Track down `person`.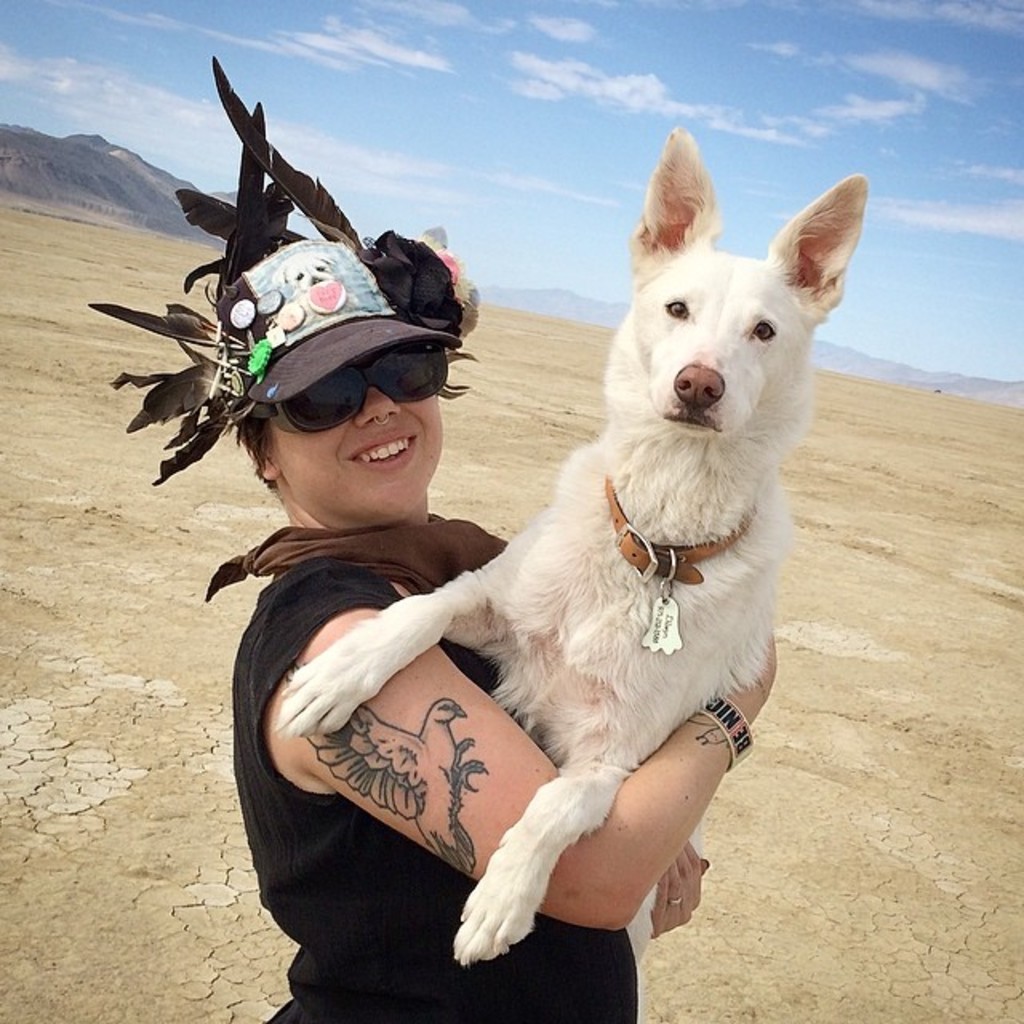
Tracked to pyautogui.locateOnScreen(85, 48, 778, 1022).
